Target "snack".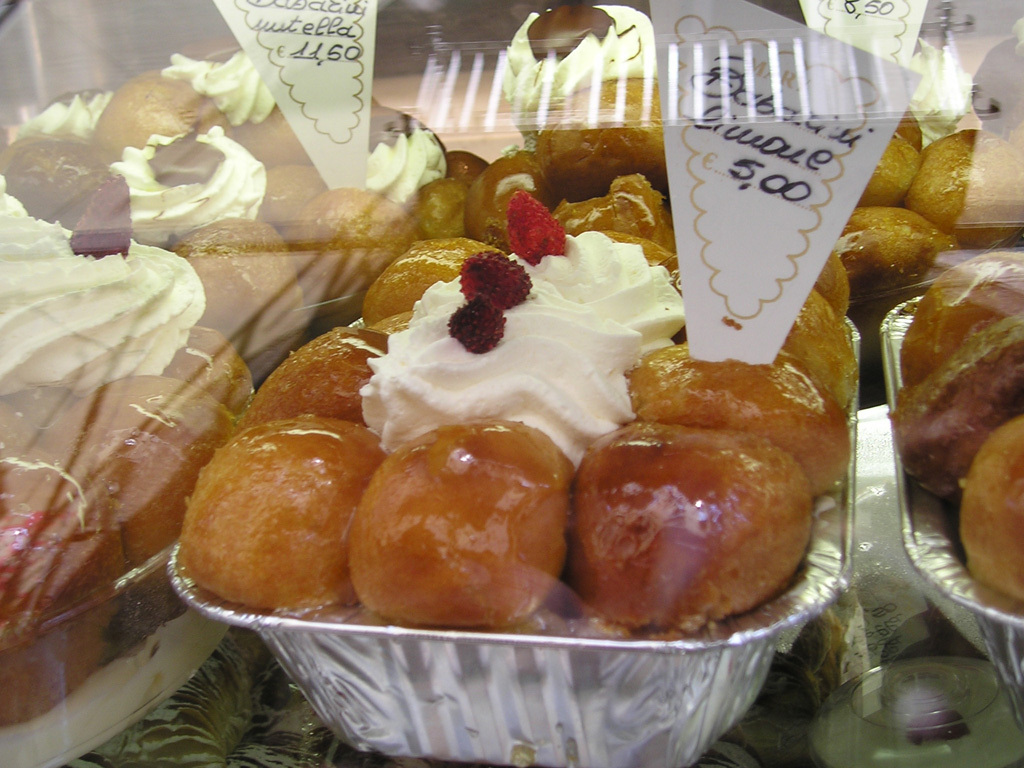
Target region: left=170, top=404, right=353, bottom=628.
